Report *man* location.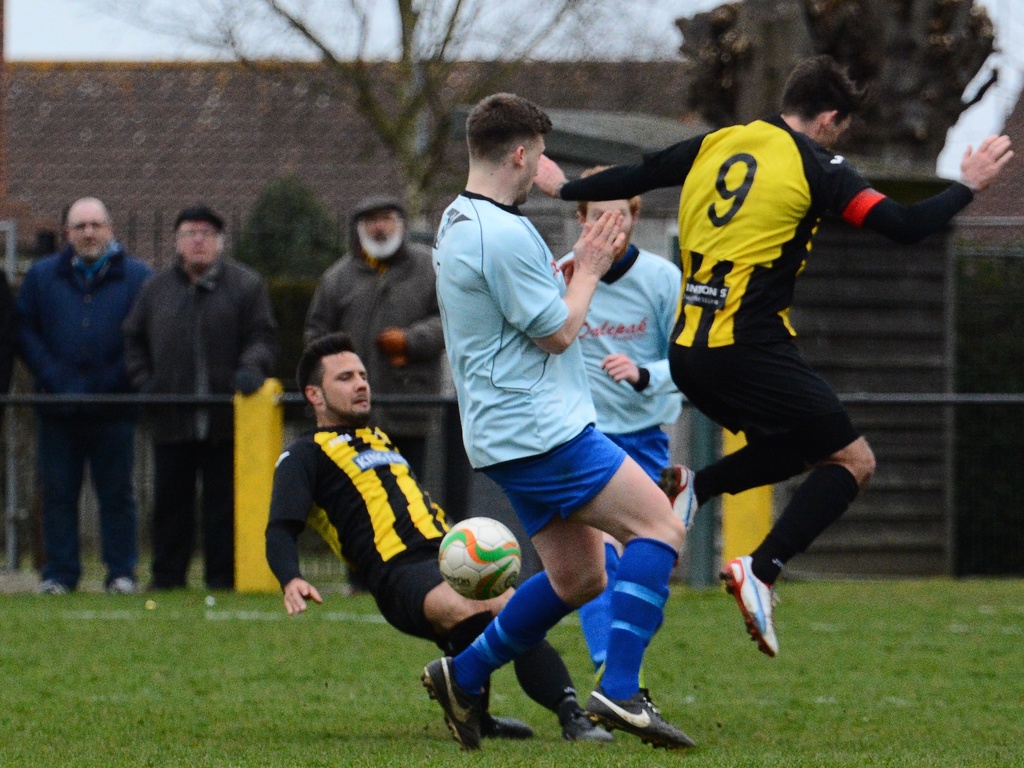
Report: x1=301, y1=195, x2=449, y2=550.
